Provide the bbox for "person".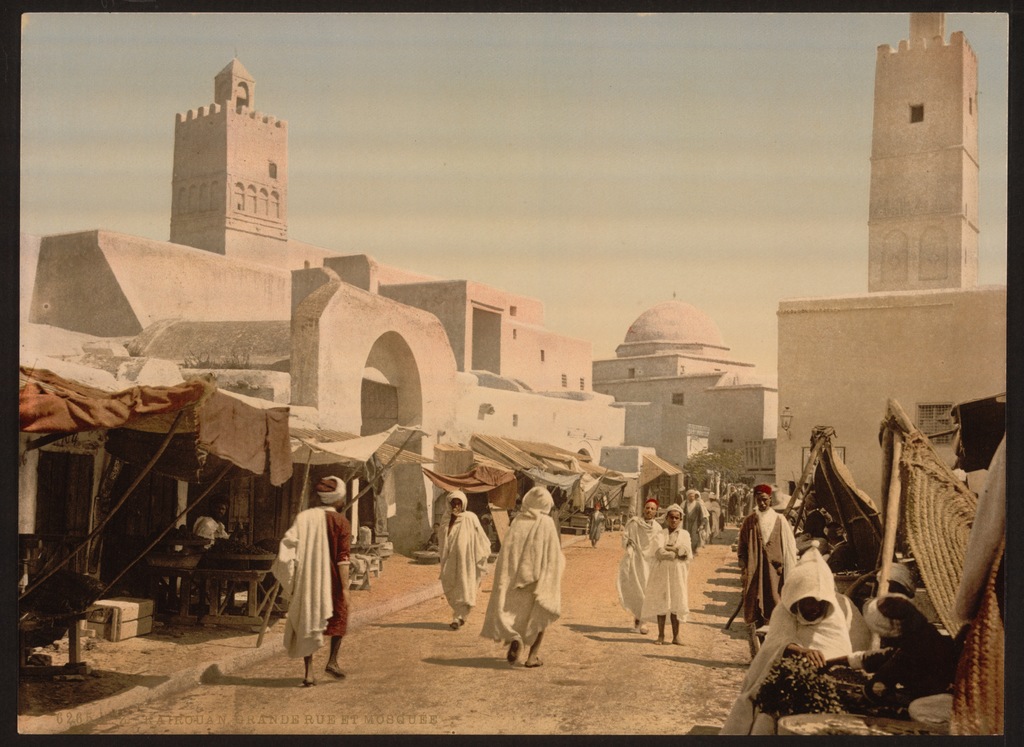
[left=688, top=489, right=710, bottom=543].
